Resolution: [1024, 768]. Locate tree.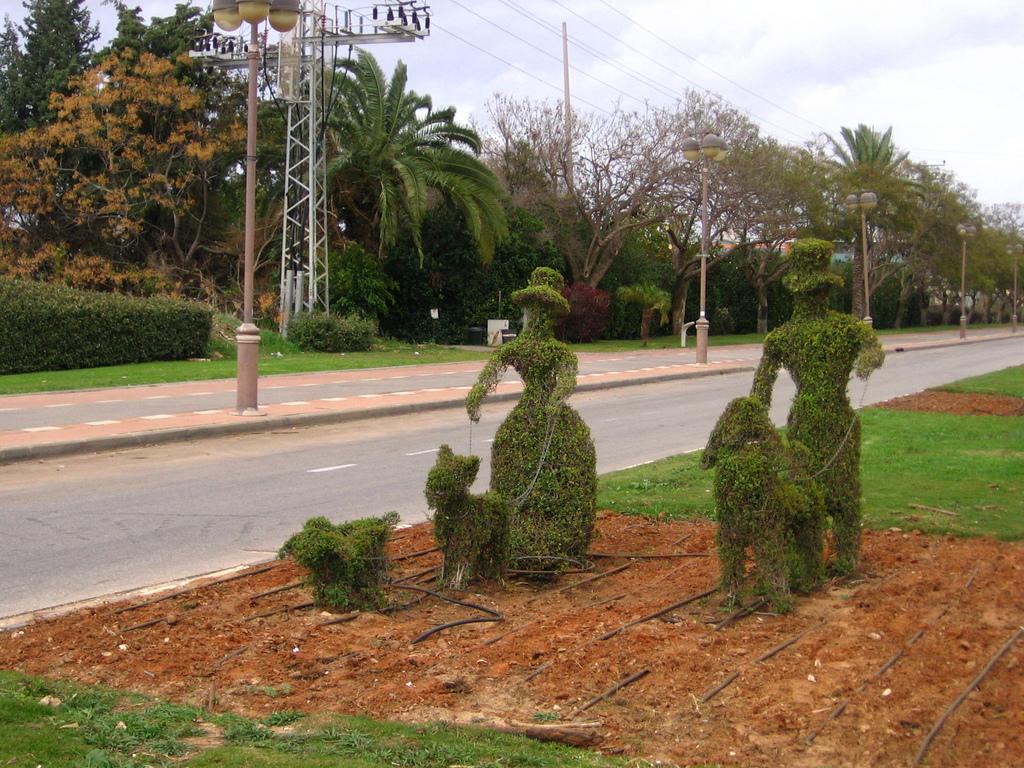
x1=234, y1=0, x2=310, y2=272.
